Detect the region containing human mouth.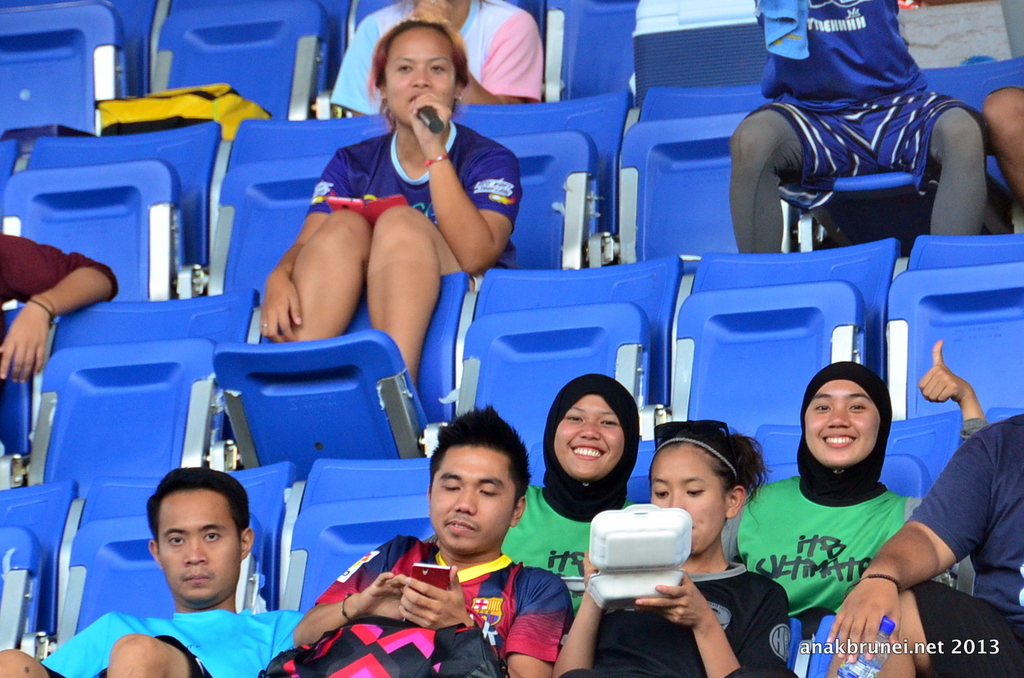
x1=444 y1=519 x2=480 y2=534.
